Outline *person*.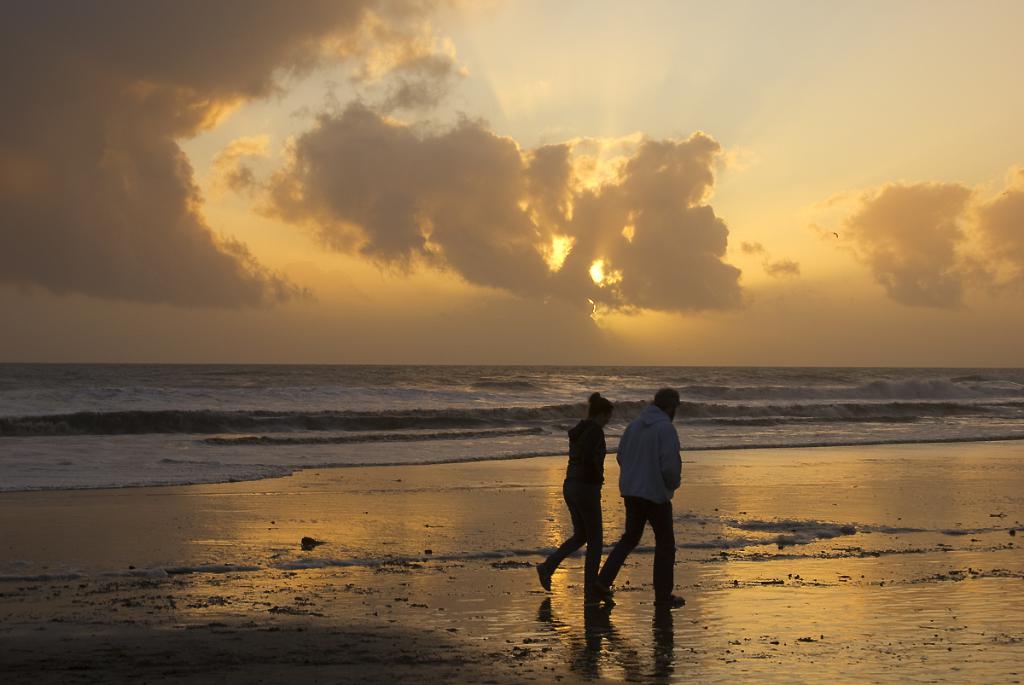
Outline: <box>531,392,613,606</box>.
